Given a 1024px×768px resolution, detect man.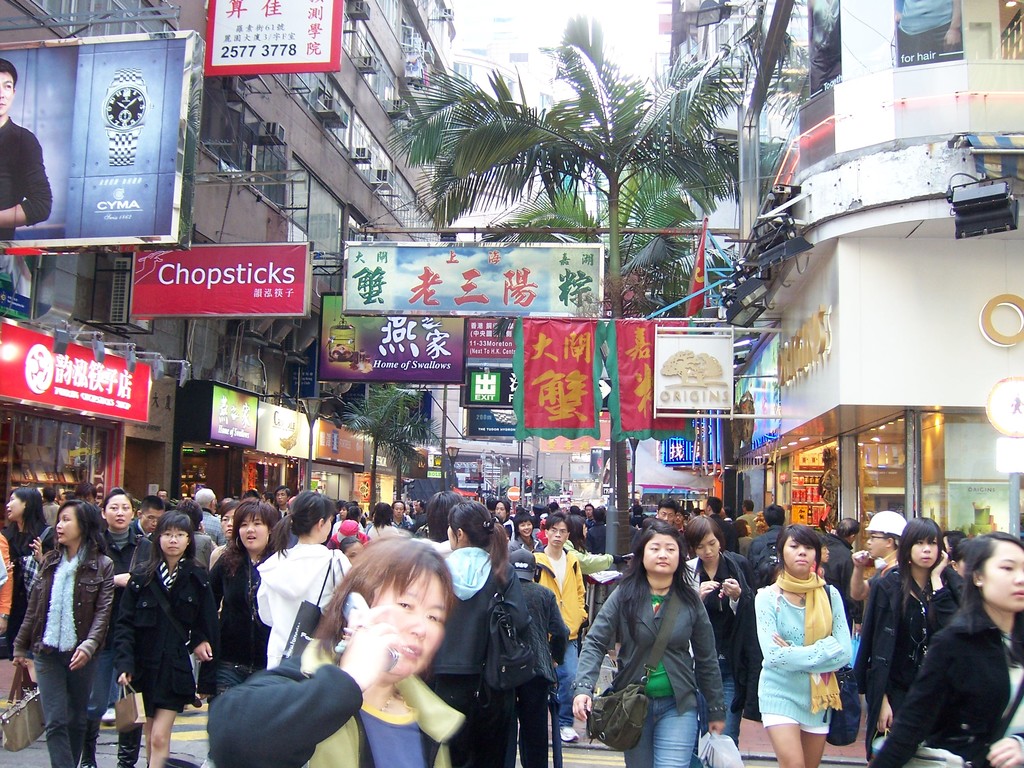
bbox=[661, 496, 674, 529].
